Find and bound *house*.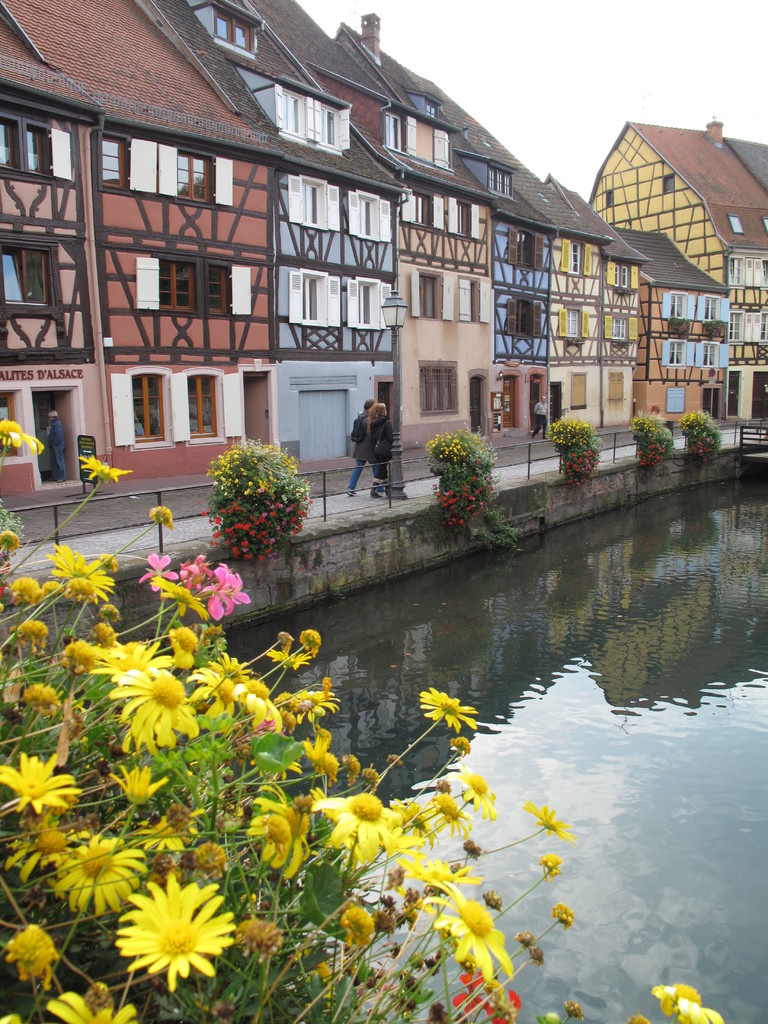
Bound: x1=616 y1=230 x2=719 y2=433.
